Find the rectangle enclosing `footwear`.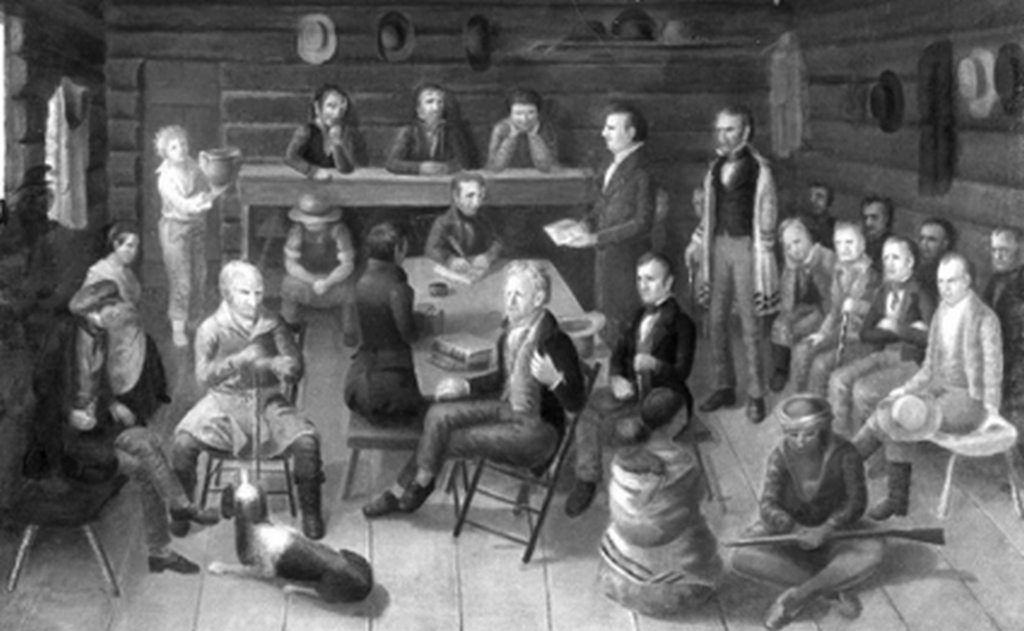
pyautogui.locateOnScreen(342, 333, 361, 346).
